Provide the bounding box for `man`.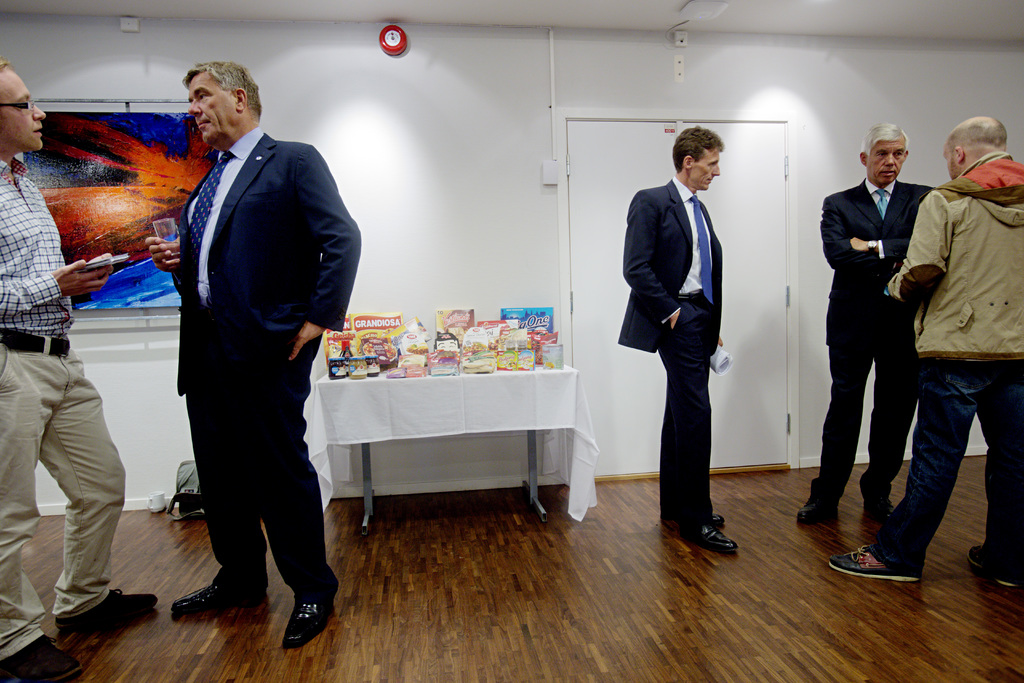
[x1=795, y1=109, x2=933, y2=533].
